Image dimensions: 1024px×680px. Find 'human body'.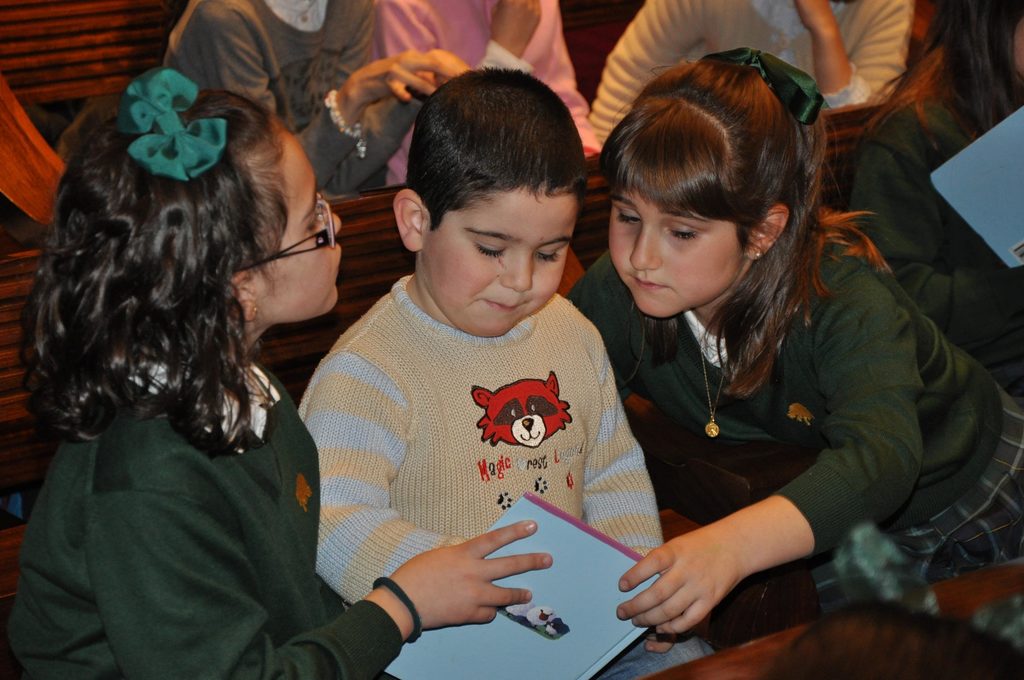
589 0 918 151.
